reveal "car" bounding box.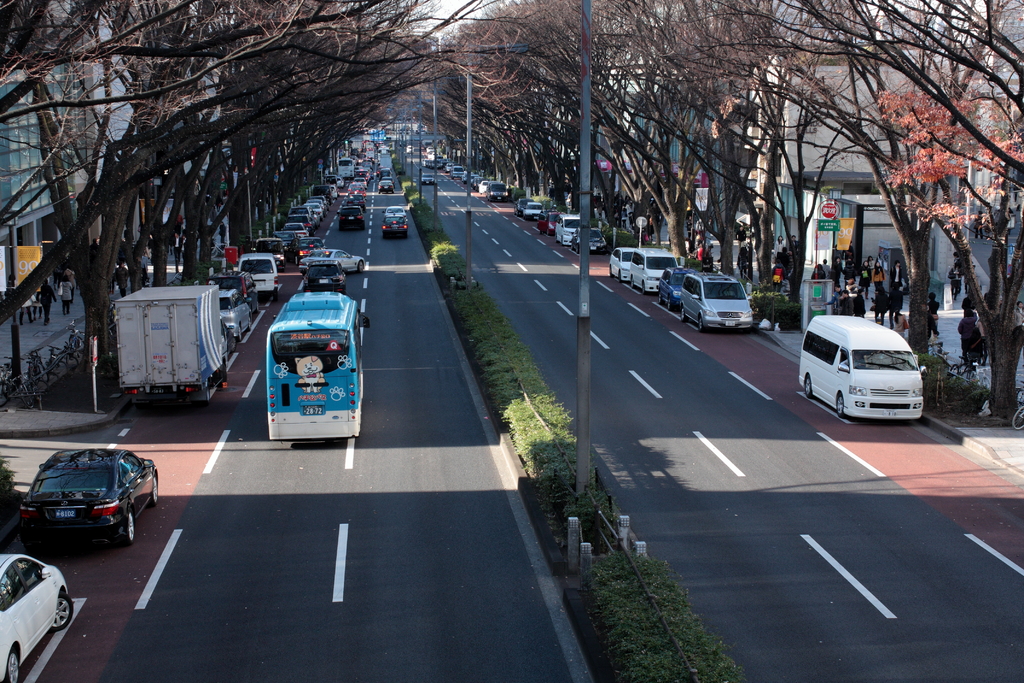
Revealed: detection(575, 224, 612, 255).
